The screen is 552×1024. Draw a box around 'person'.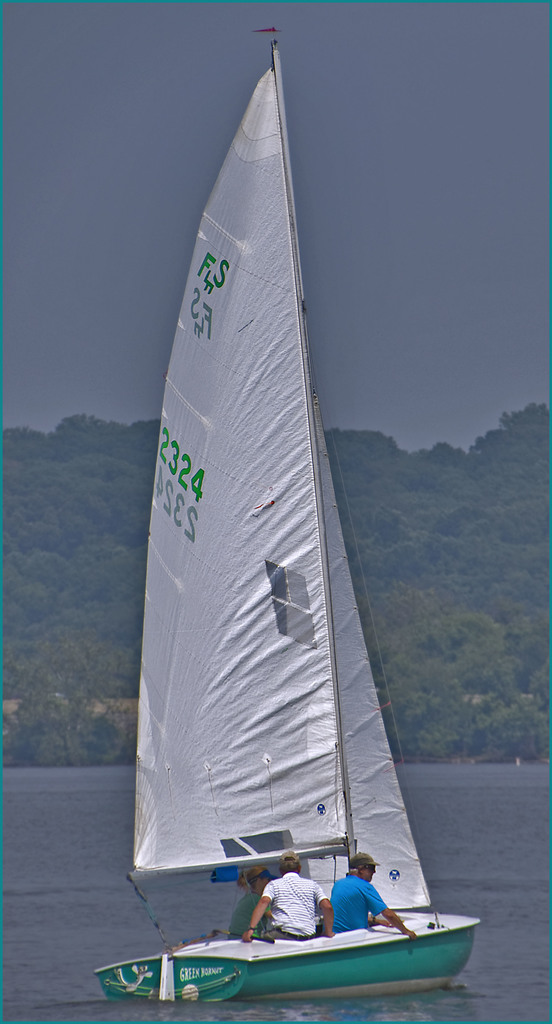
pyautogui.locateOnScreen(243, 852, 334, 944).
